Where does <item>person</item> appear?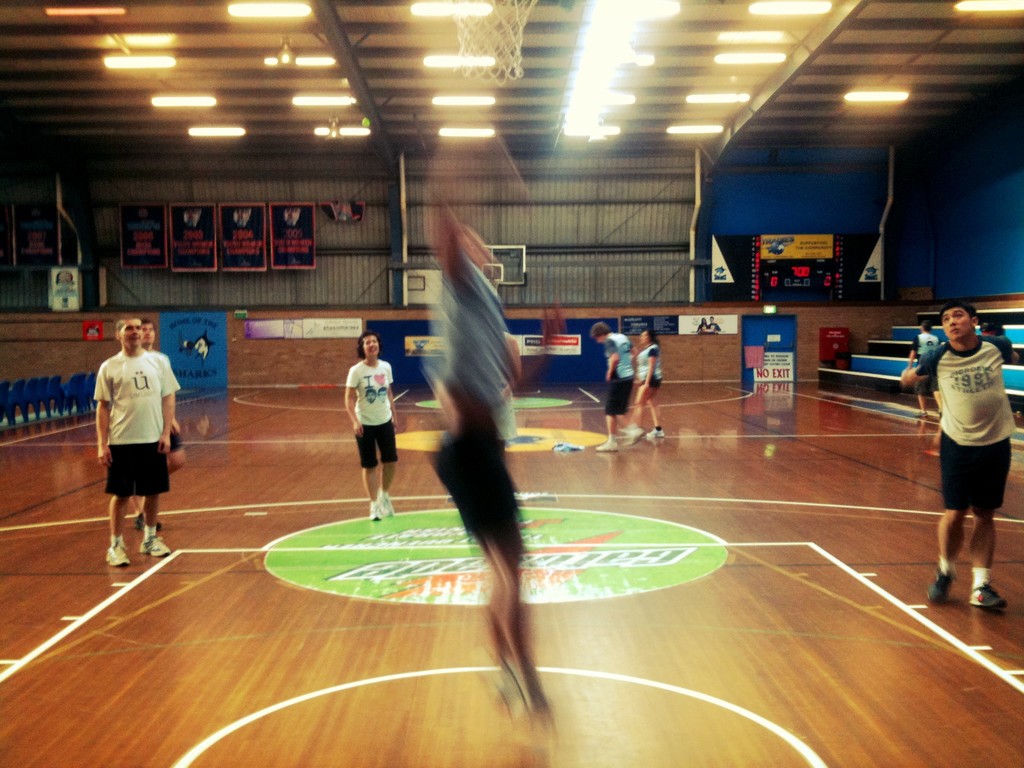
Appears at detection(588, 319, 637, 454).
